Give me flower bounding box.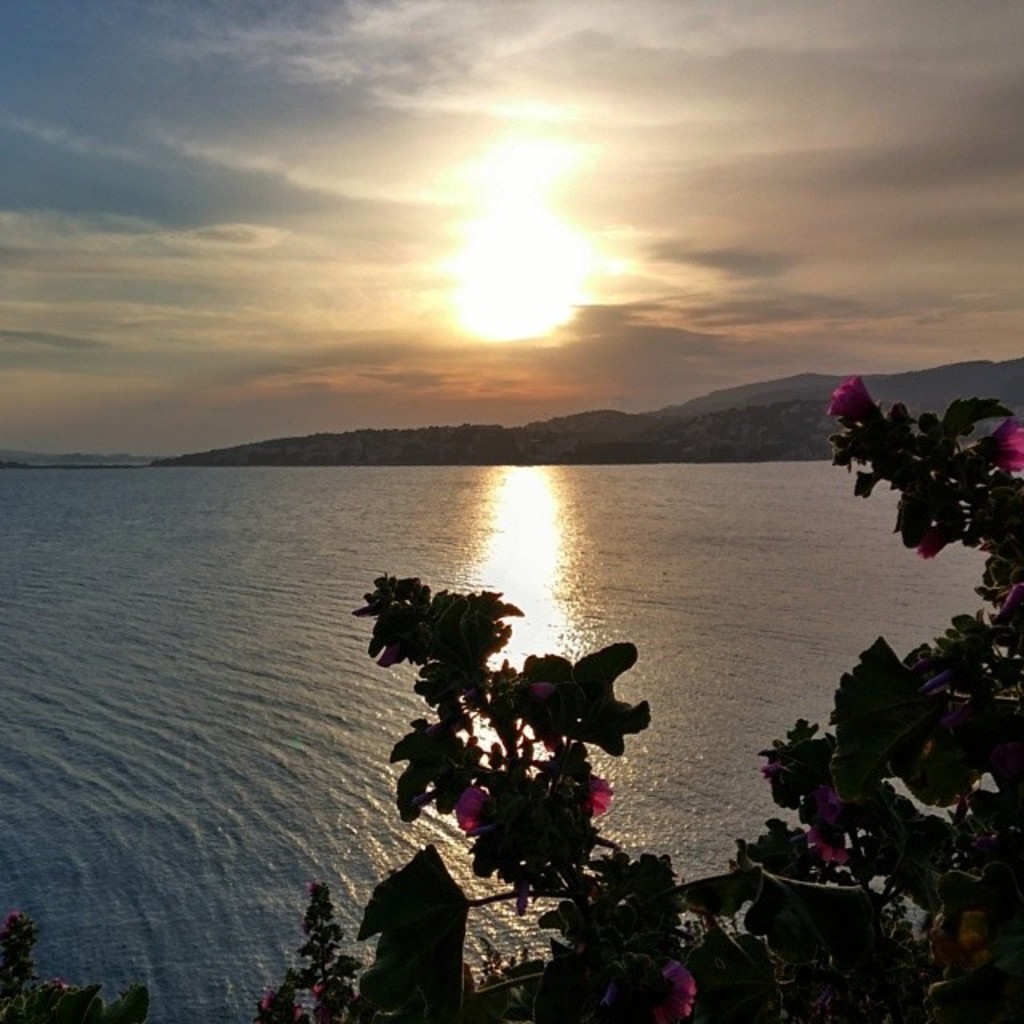
x1=650, y1=958, x2=696, y2=1022.
